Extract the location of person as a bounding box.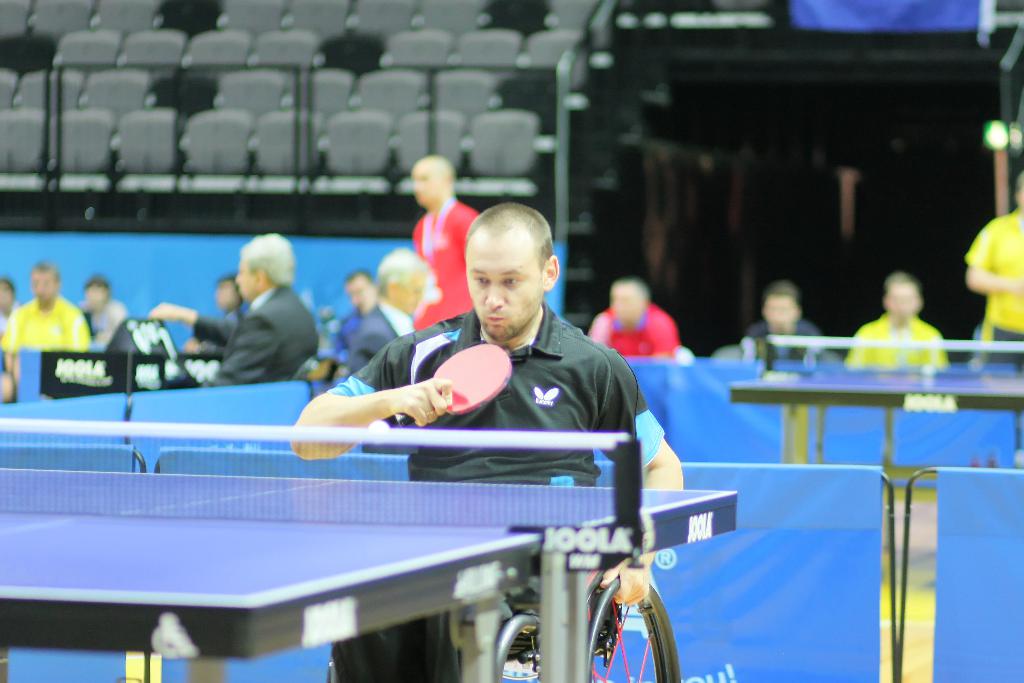
(x1=347, y1=251, x2=448, y2=373).
